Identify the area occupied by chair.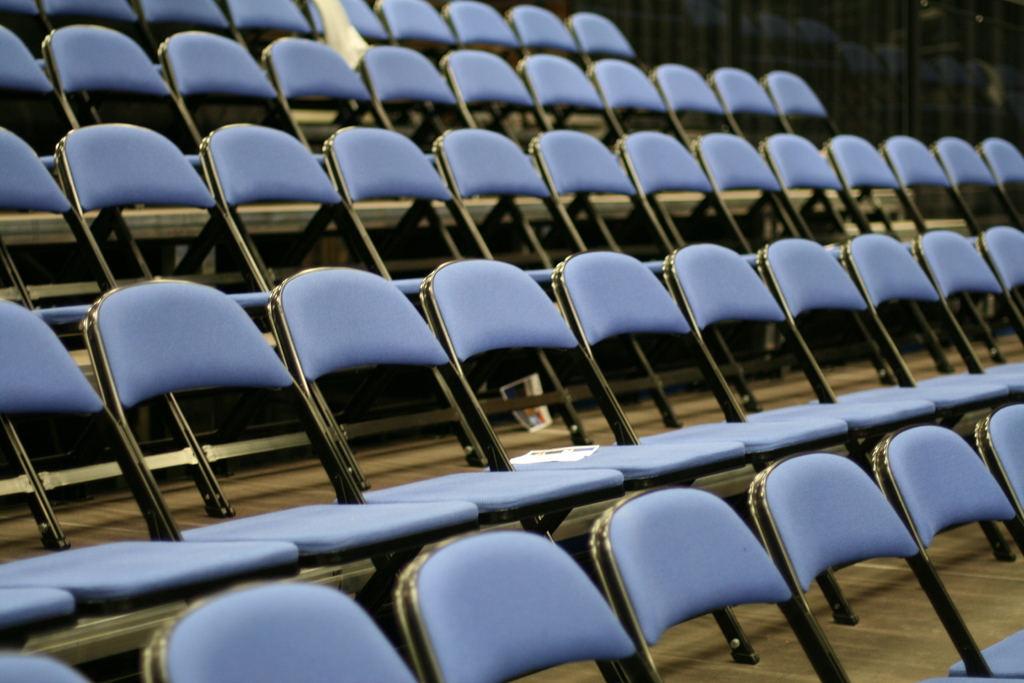
Area: <box>264,267,631,682</box>.
